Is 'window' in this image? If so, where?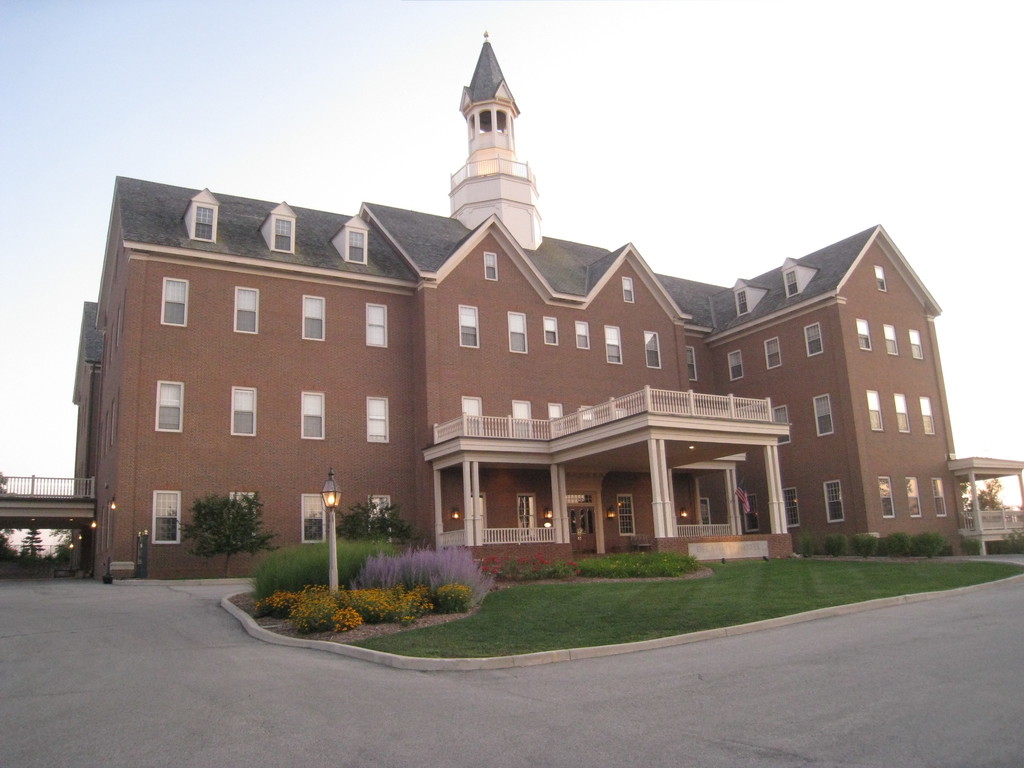
Yes, at detection(880, 478, 892, 516).
